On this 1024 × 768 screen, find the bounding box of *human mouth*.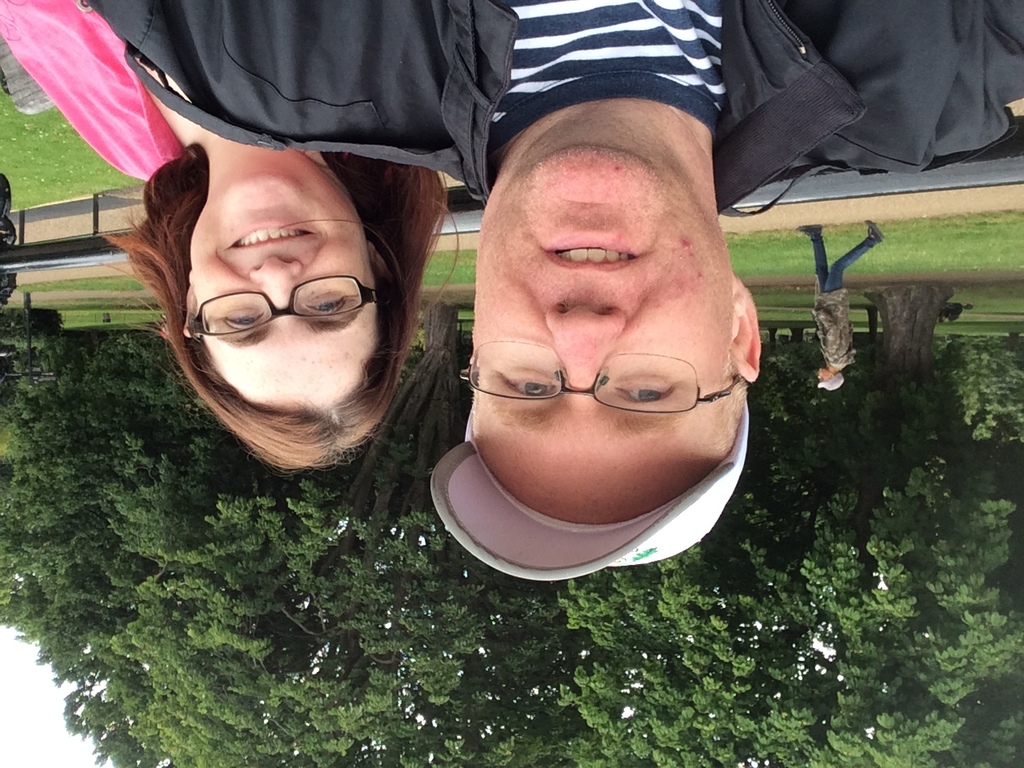
Bounding box: (x1=226, y1=216, x2=320, y2=258).
